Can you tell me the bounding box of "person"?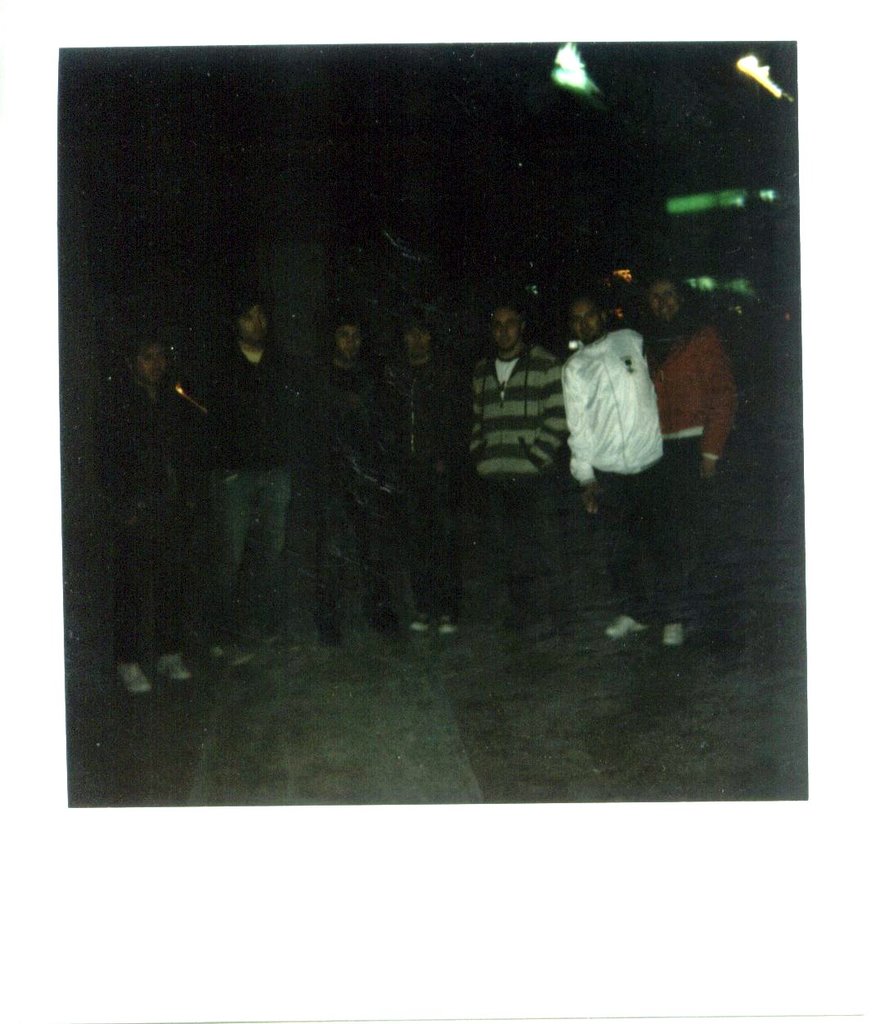
region(568, 292, 649, 640).
